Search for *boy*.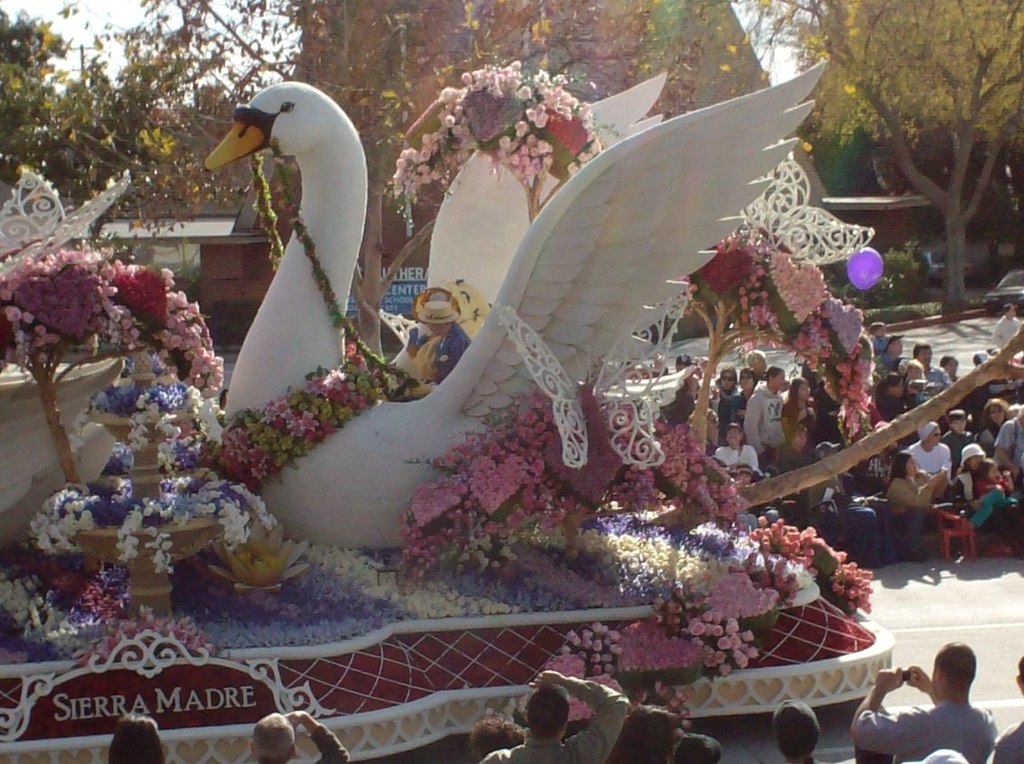
Found at box=[939, 410, 978, 463].
